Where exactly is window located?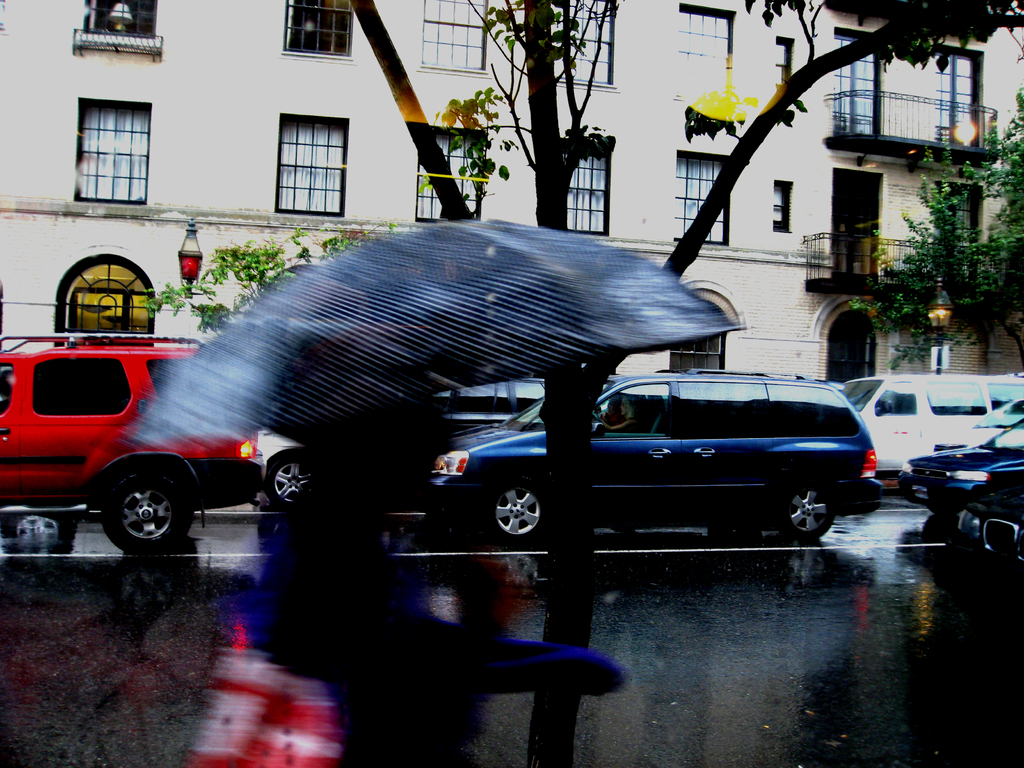
Its bounding box is 423 0 489 68.
